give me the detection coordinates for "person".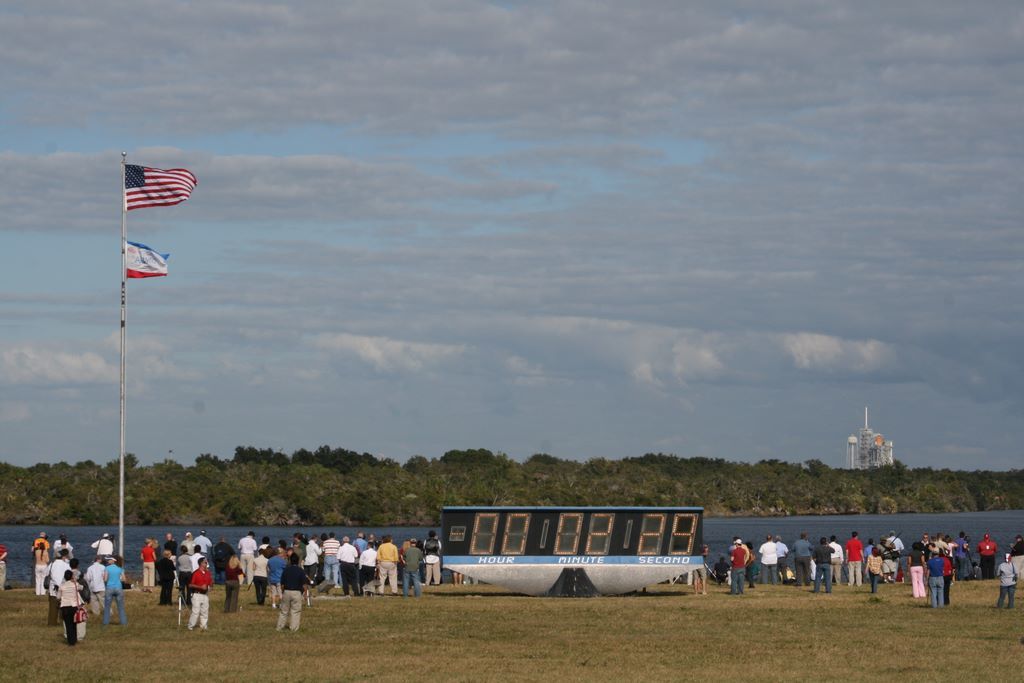
<bbox>400, 541, 425, 601</bbox>.
